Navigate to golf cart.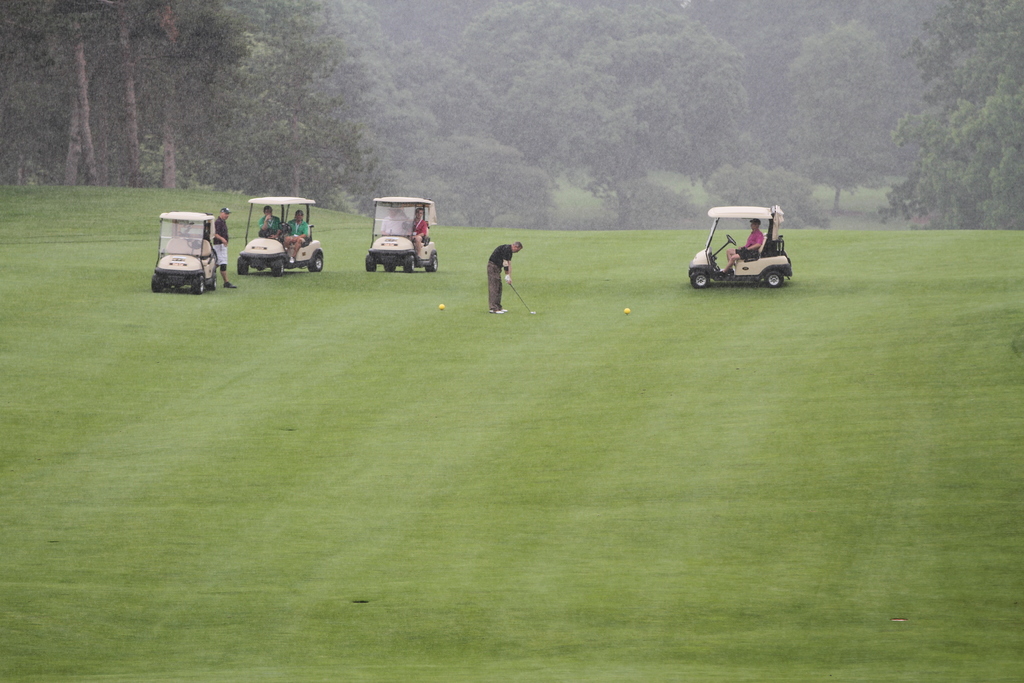
Navigation target: Rect(236, 197, 323, 278).
